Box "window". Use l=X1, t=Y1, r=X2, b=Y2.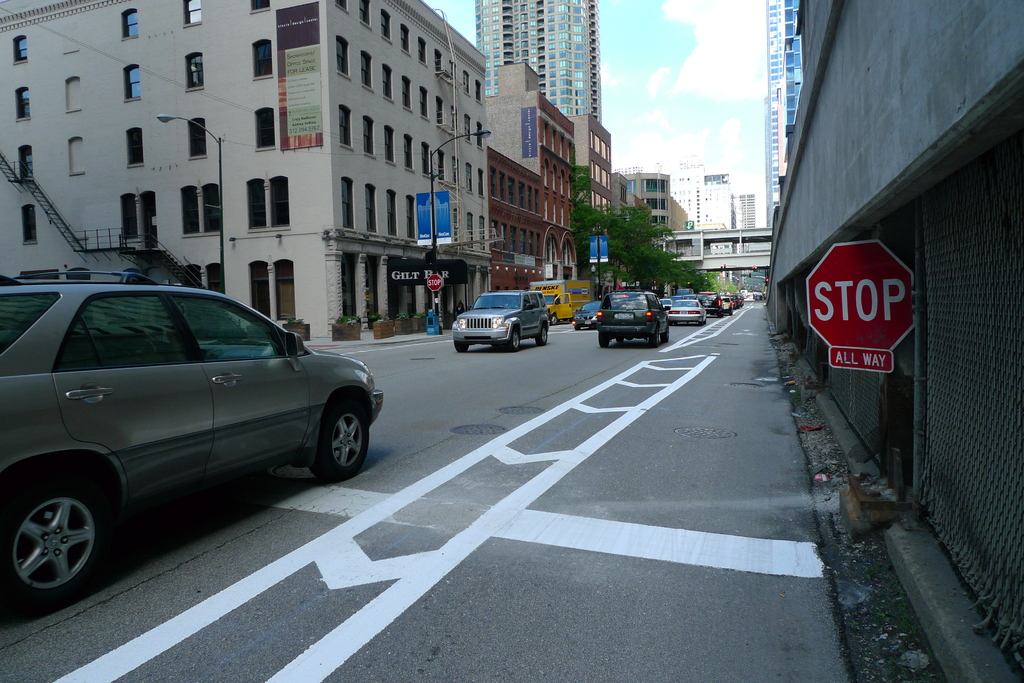
l=12, t=38, r=25, b=60.
